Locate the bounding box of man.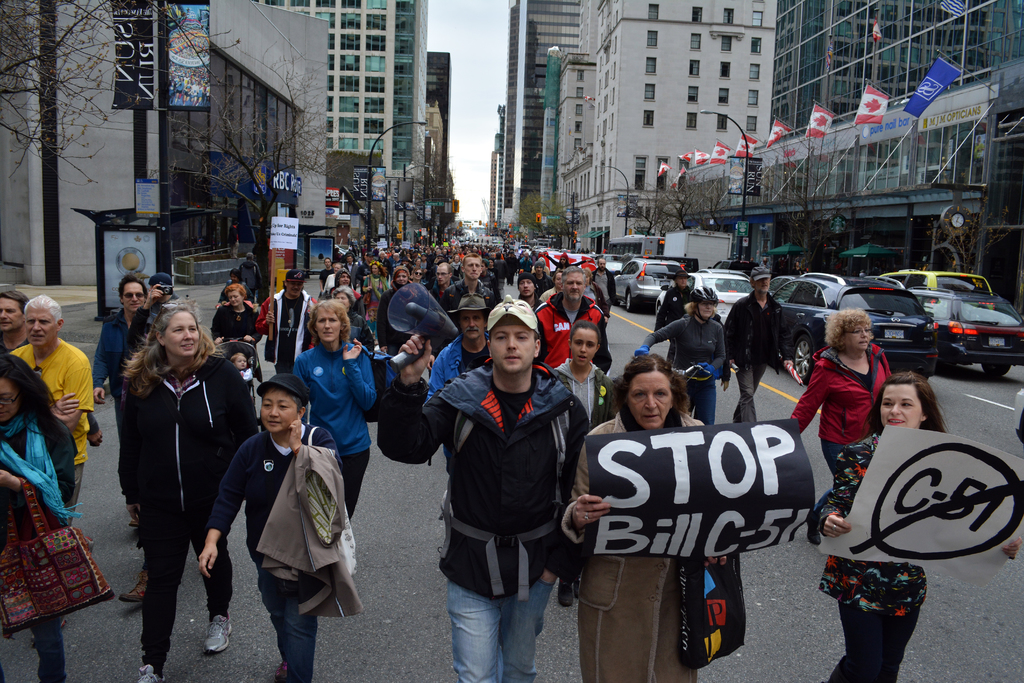
Bounding box: [376,295,589,682].
